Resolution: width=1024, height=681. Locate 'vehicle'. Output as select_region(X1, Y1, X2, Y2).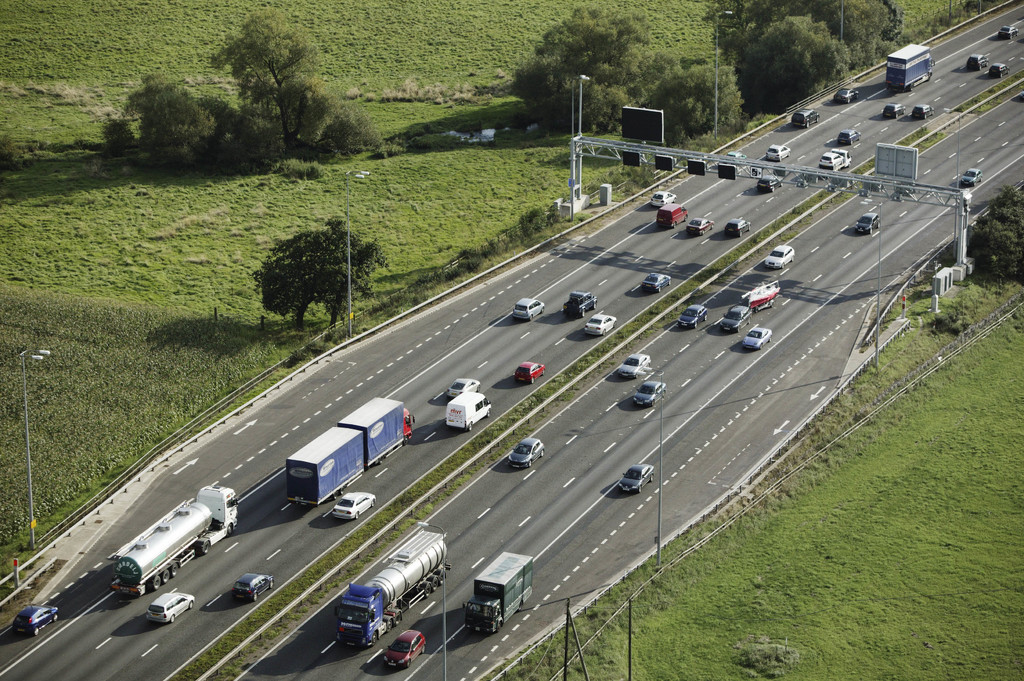
select_region(445, 389, 493, 431).
